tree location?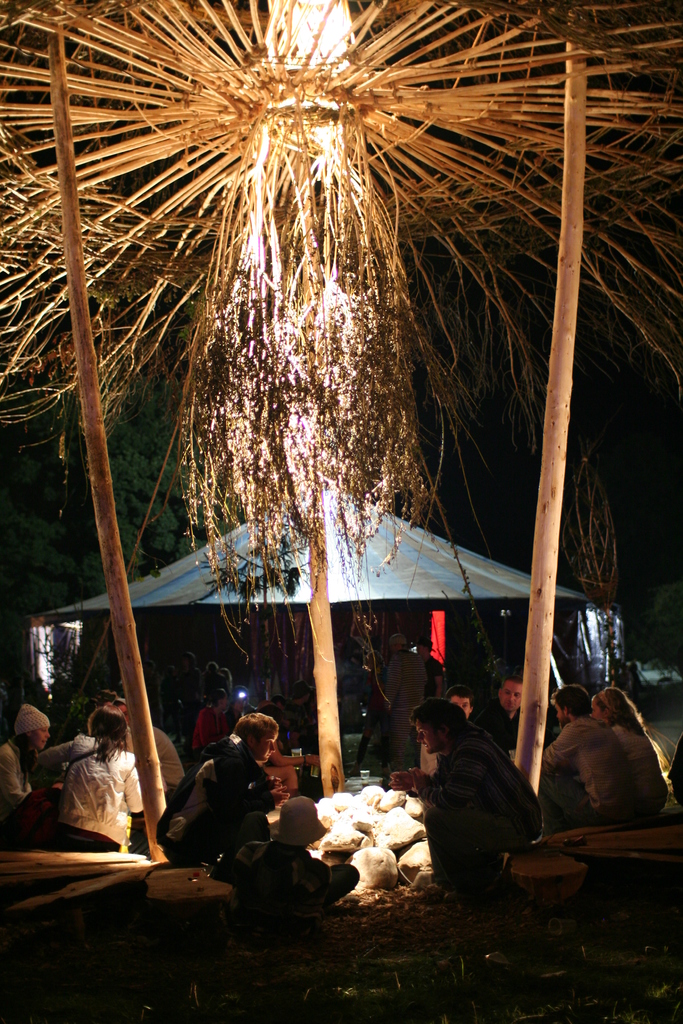
detection(0, 371, 234, 616)
